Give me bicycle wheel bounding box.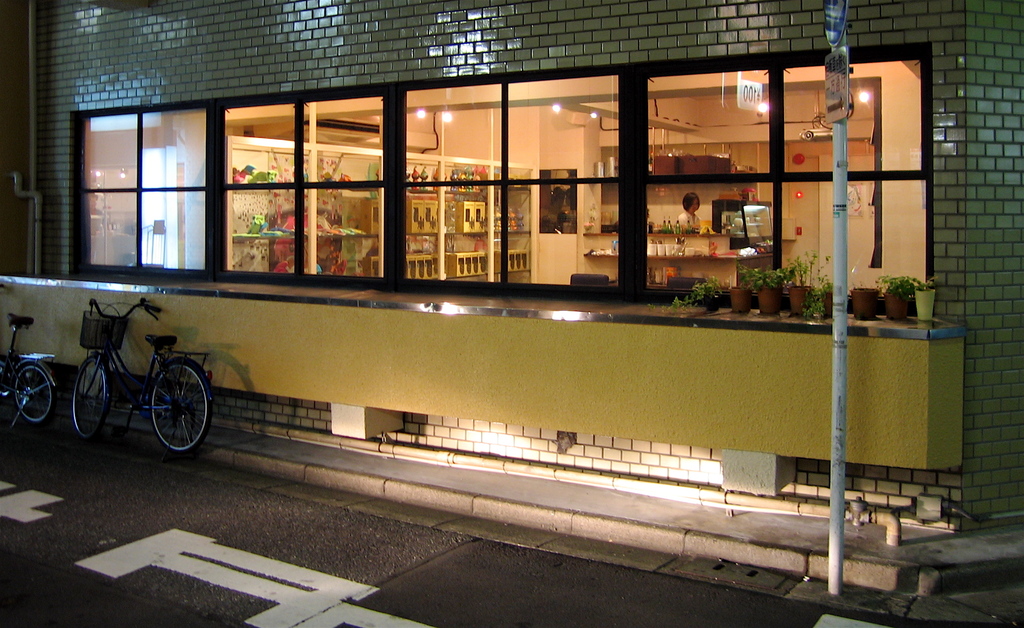
(72,356,110,434).
